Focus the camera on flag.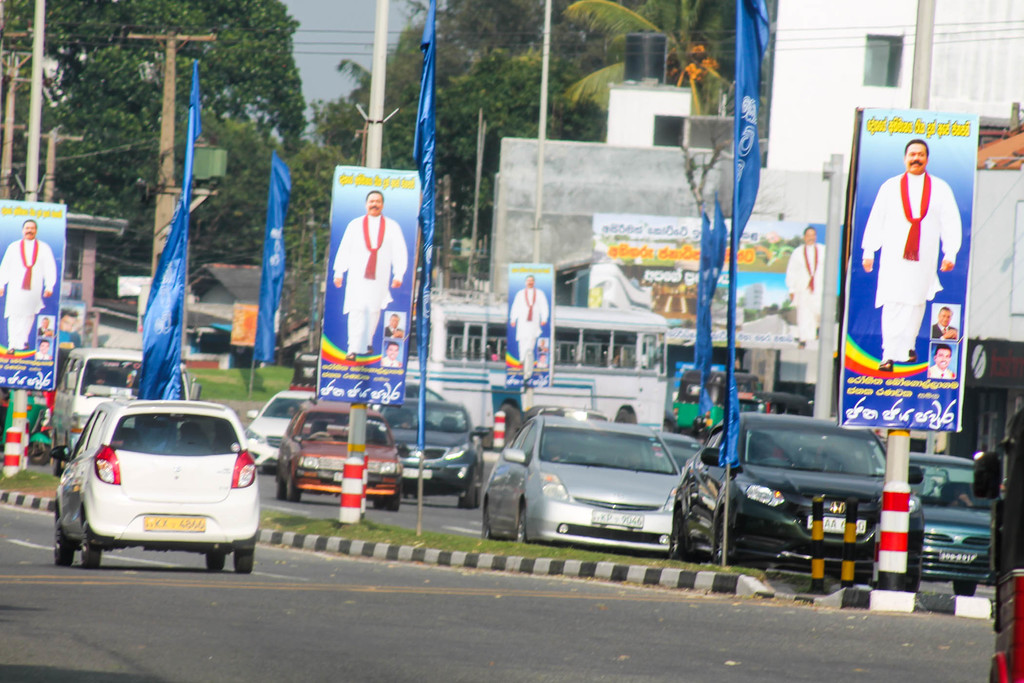
Focus region: Rect(713, 184, 735, 267).
